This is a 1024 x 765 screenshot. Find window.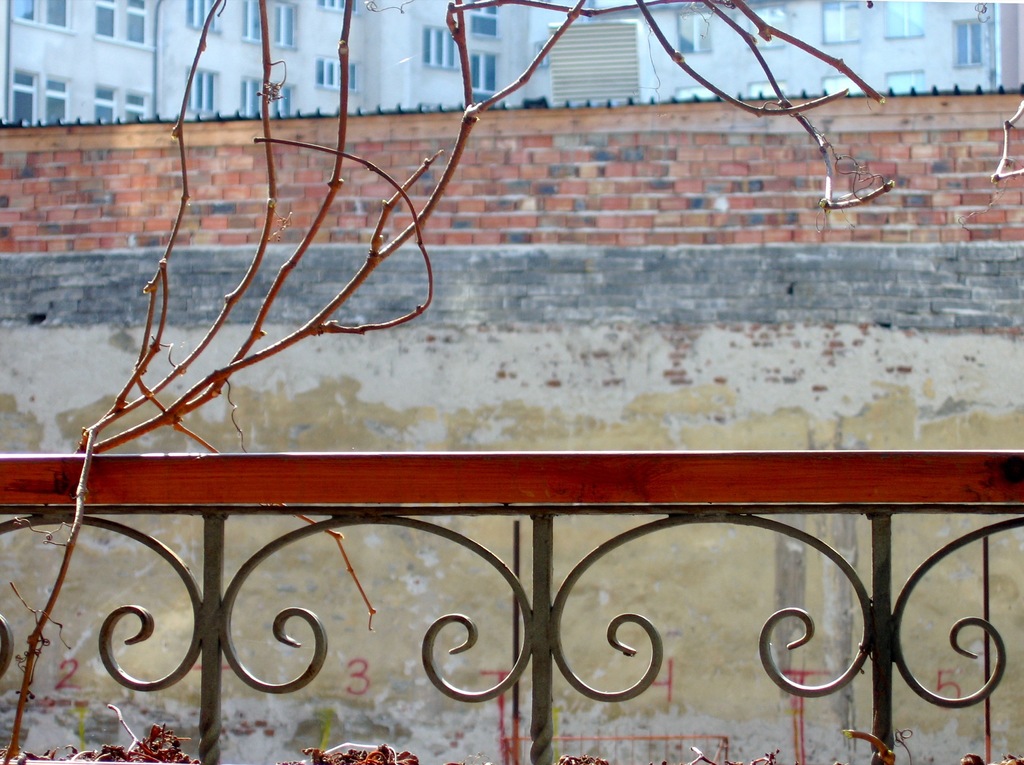
Bounding box: <region>948, 17, 985, 67</region>.
